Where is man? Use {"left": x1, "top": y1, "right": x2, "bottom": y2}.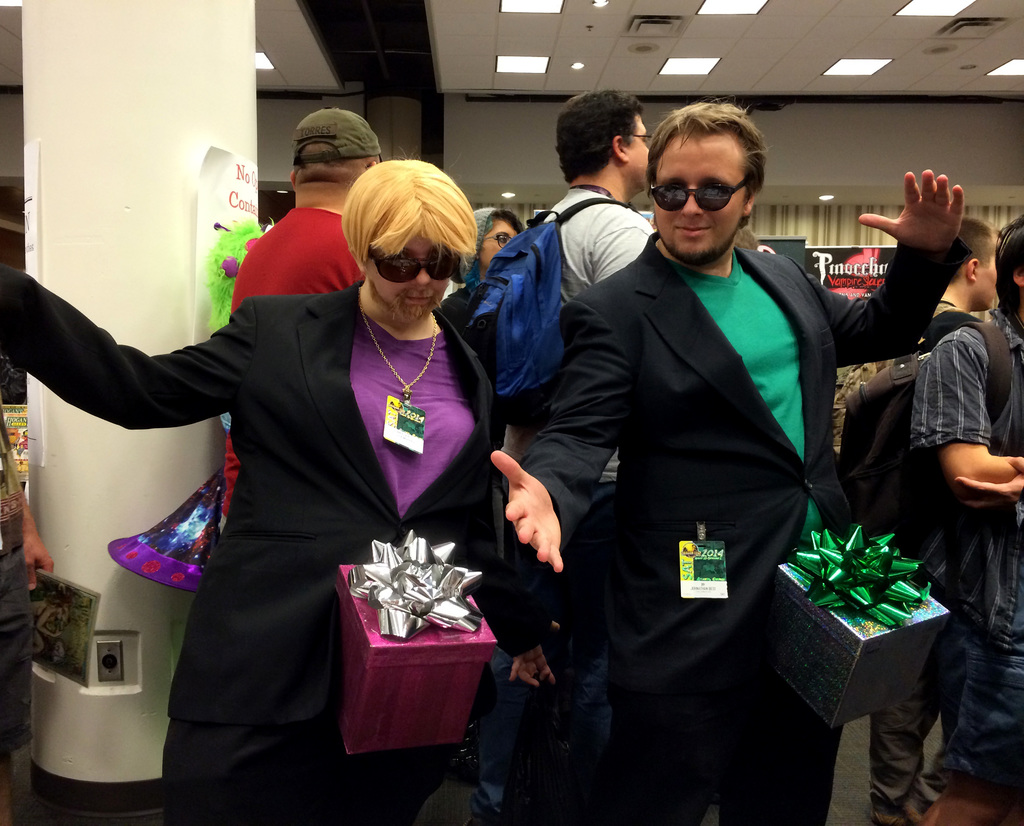
{"left": 506, "top": 86, "right": 657, "bottom": 825}.
